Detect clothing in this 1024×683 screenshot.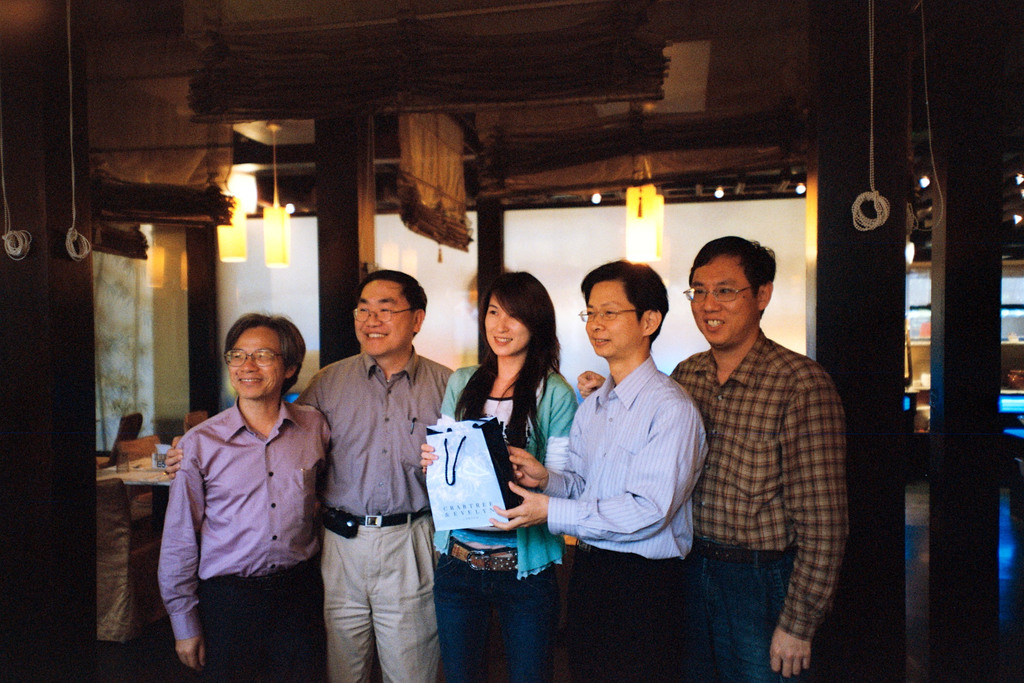
Detection: bbox(432, 360, 577, 682).
